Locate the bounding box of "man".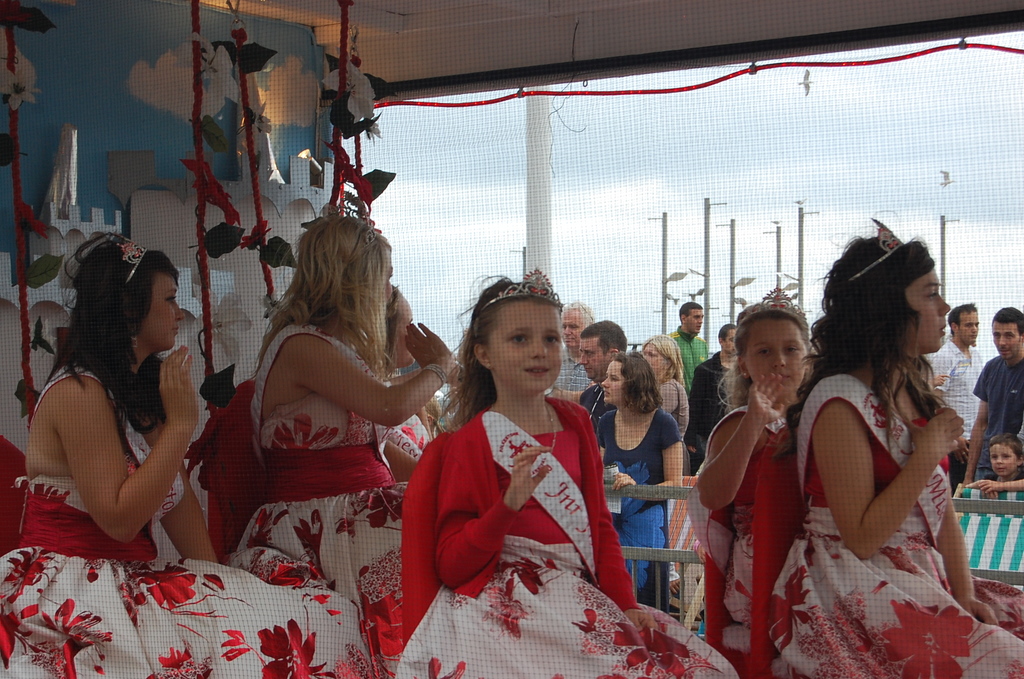
Bounding box: locate(545, 297, 592, 396).
